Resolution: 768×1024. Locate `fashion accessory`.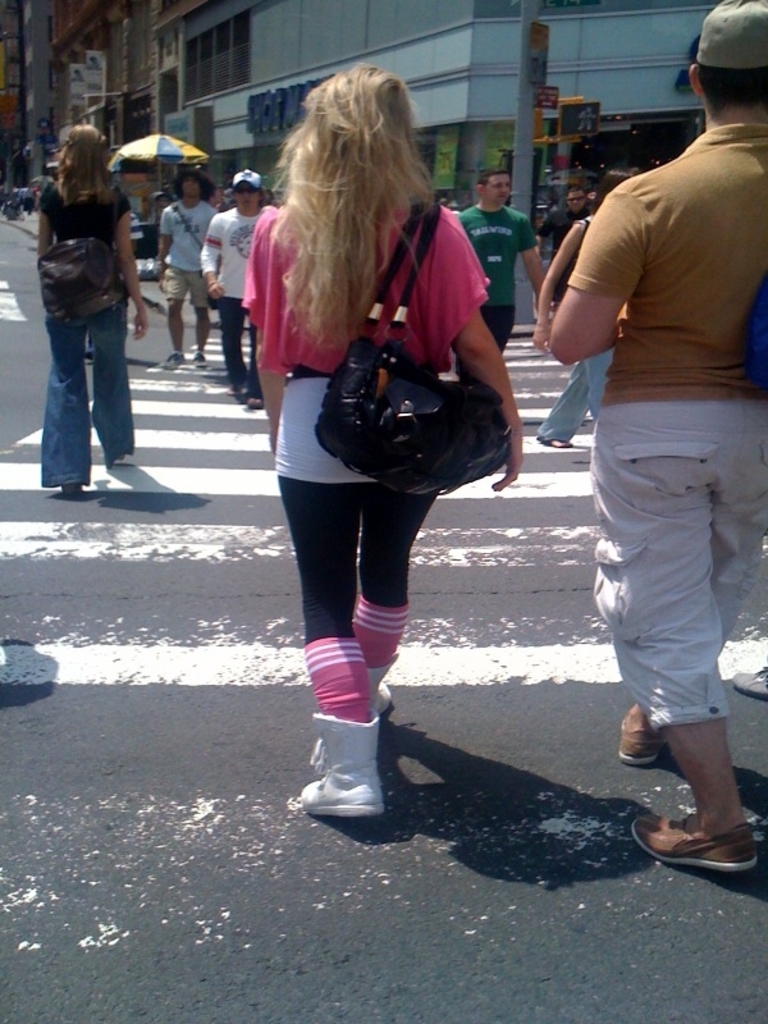
362/654/401/716.
